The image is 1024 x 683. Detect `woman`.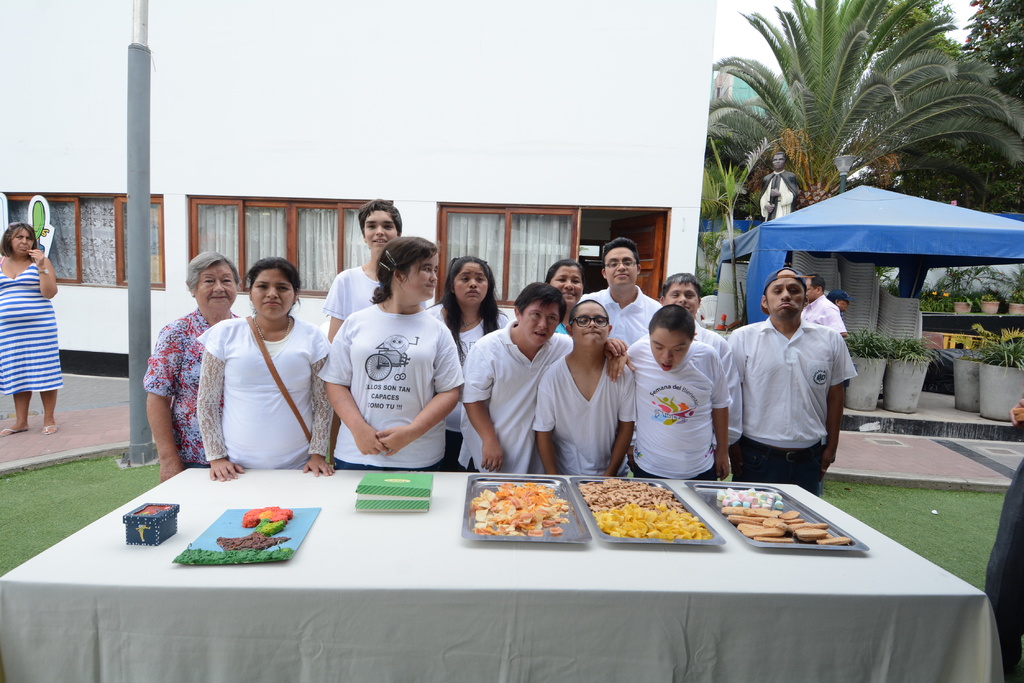
Detection: locate(142, 248, 242, 485).
